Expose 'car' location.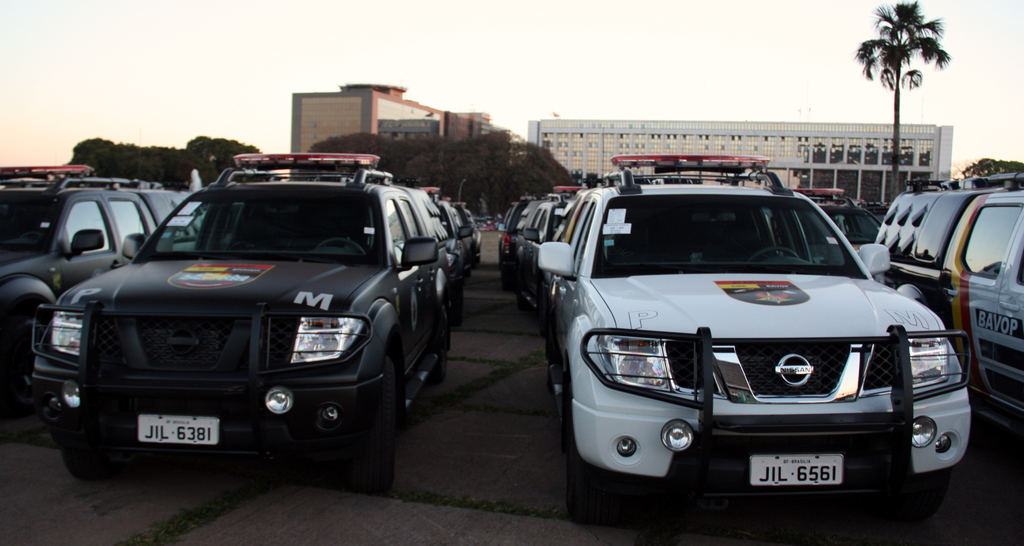
Exposed at (0, 159, 189, 406).
